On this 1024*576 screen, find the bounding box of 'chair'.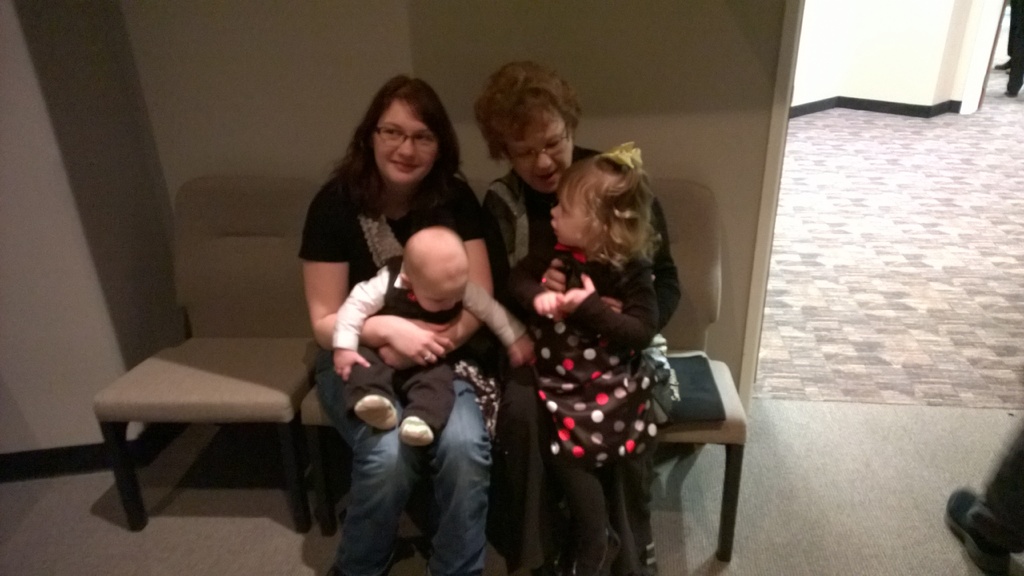
Bounding box: l=299, t=181, r=493, b=537.
